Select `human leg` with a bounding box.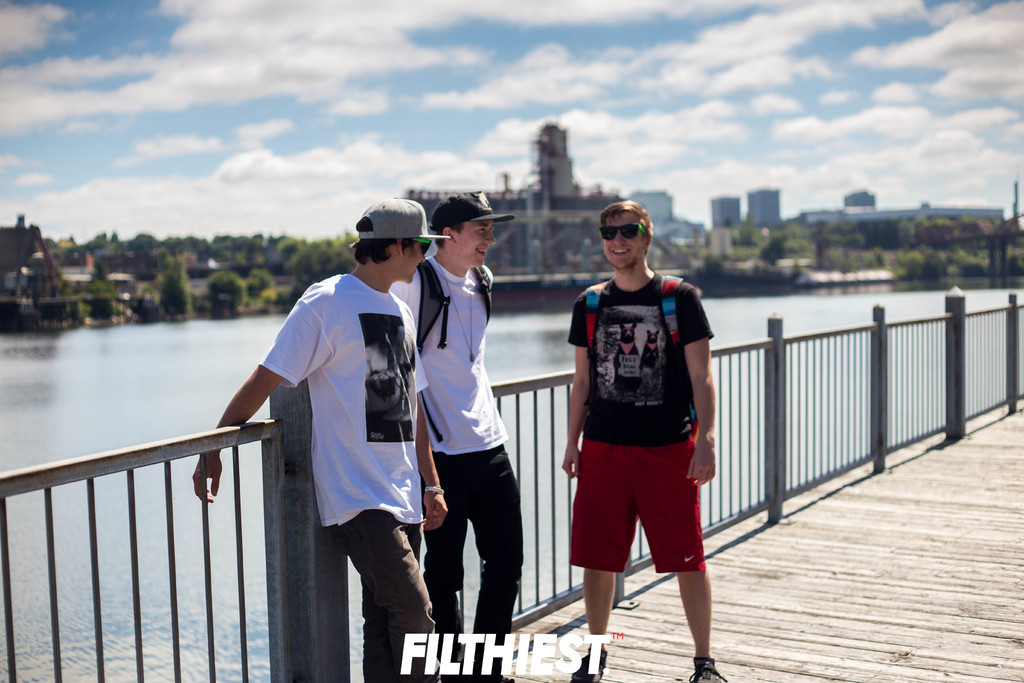
<bbox>422, 454, 468, 676</bbox>.
